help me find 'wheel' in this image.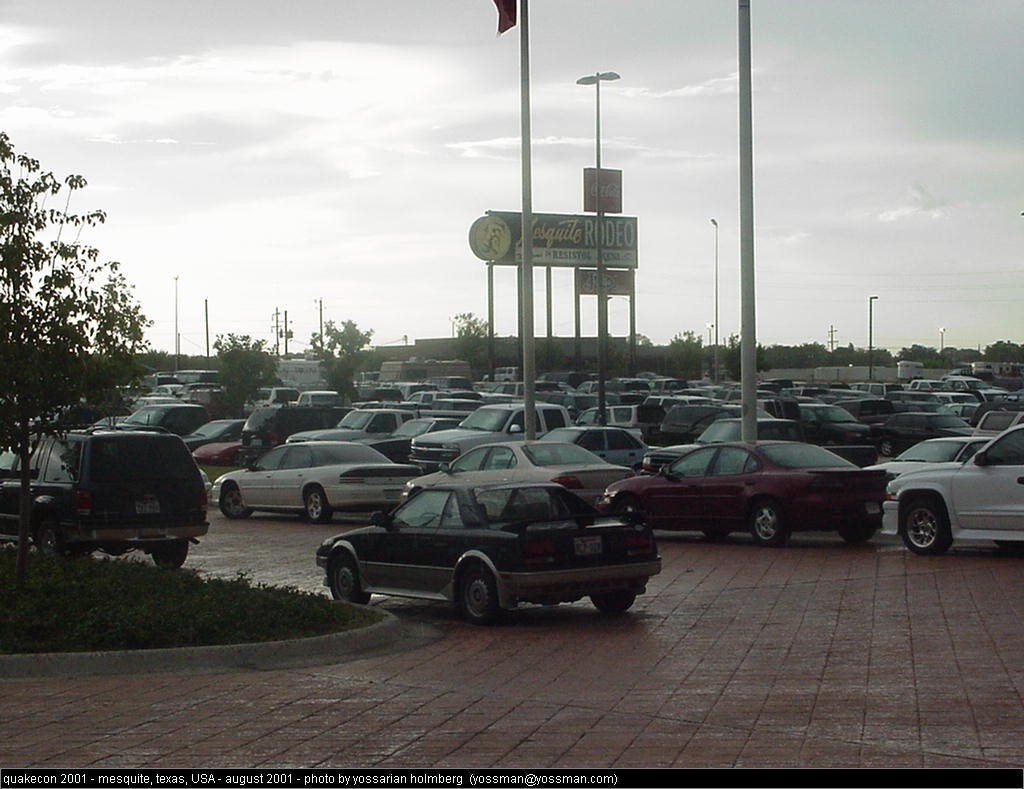
Found it: select_region(154, 540, 188, 569).
